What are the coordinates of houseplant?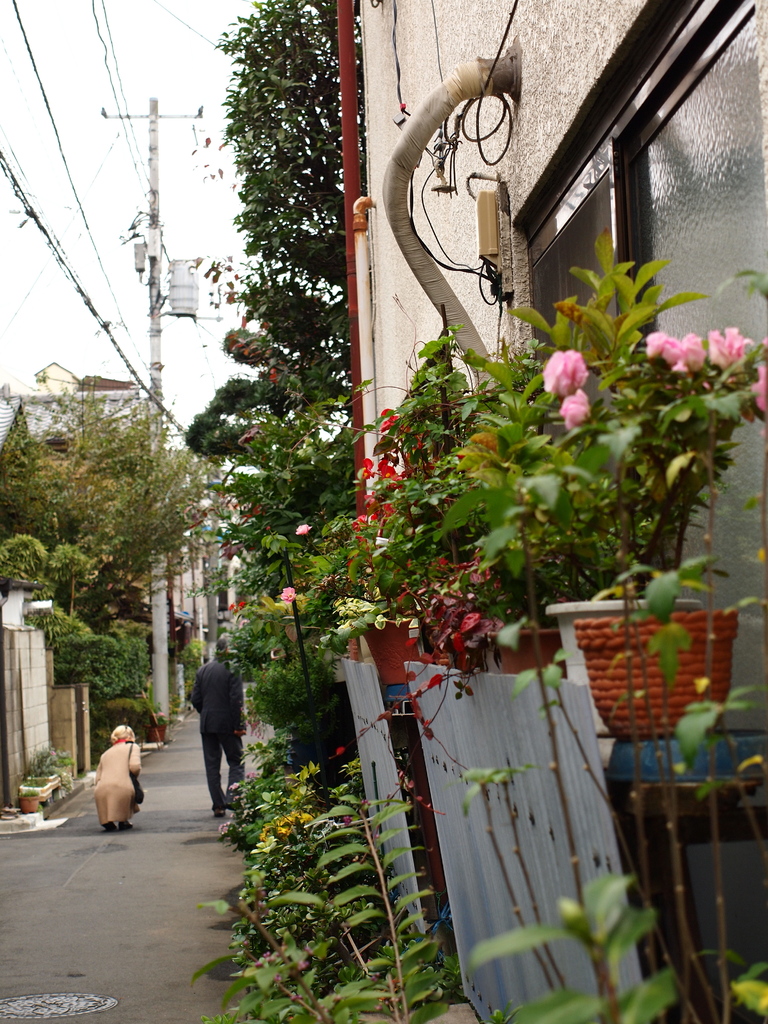
[287,465,449,694].
